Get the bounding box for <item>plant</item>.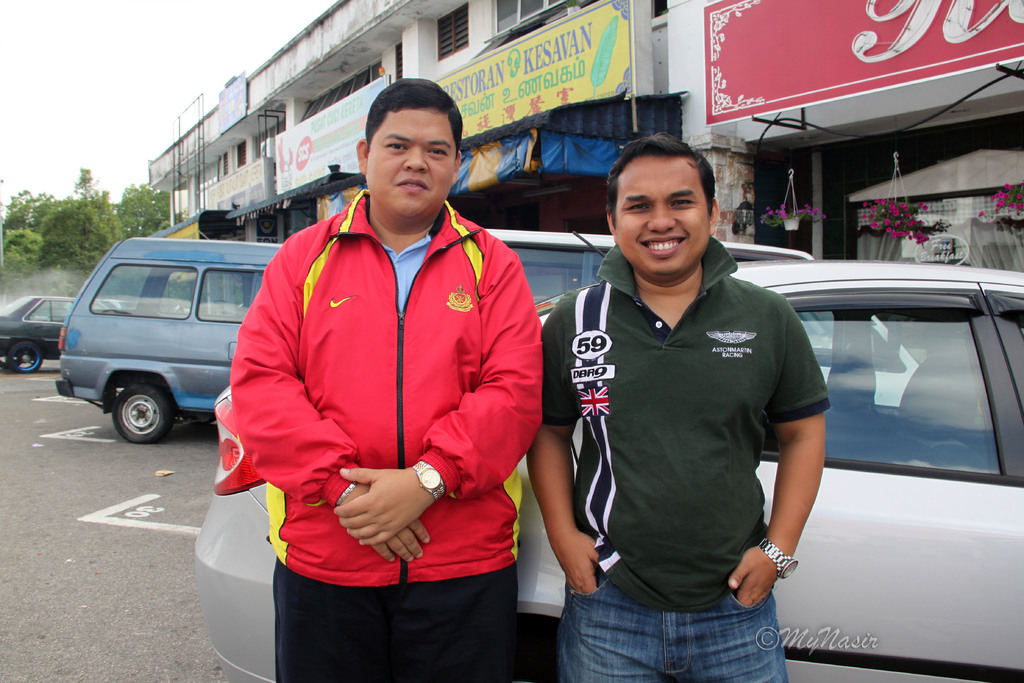
862, 198, 930, 244.
